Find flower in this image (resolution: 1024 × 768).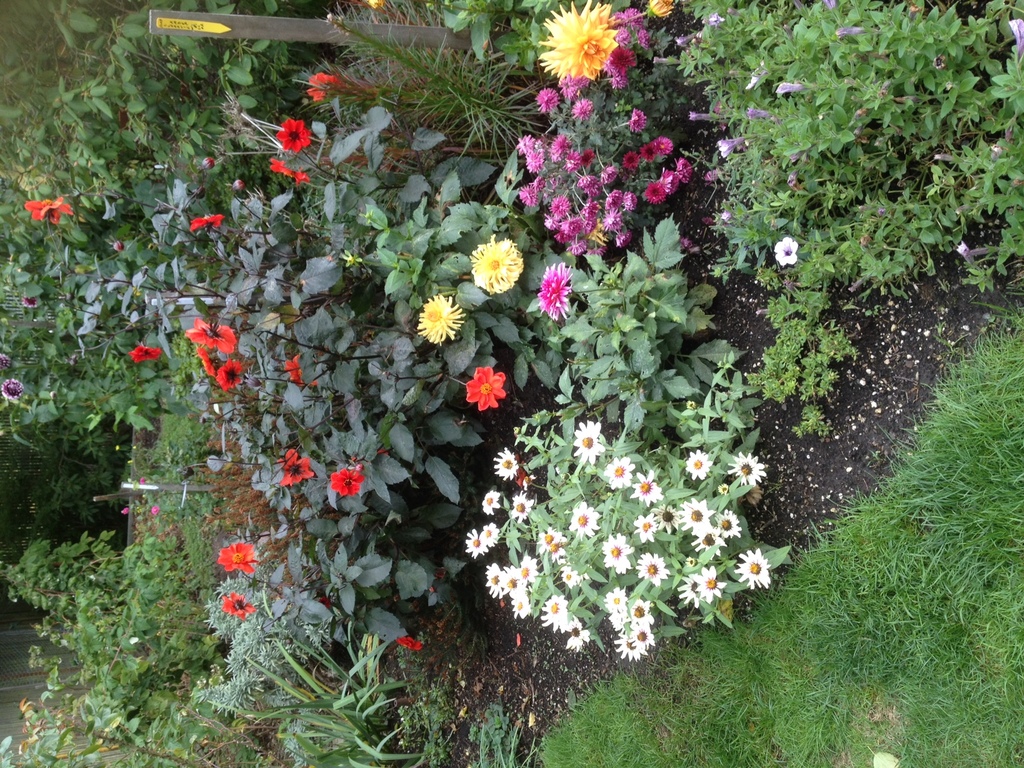
538:260:573:319.
